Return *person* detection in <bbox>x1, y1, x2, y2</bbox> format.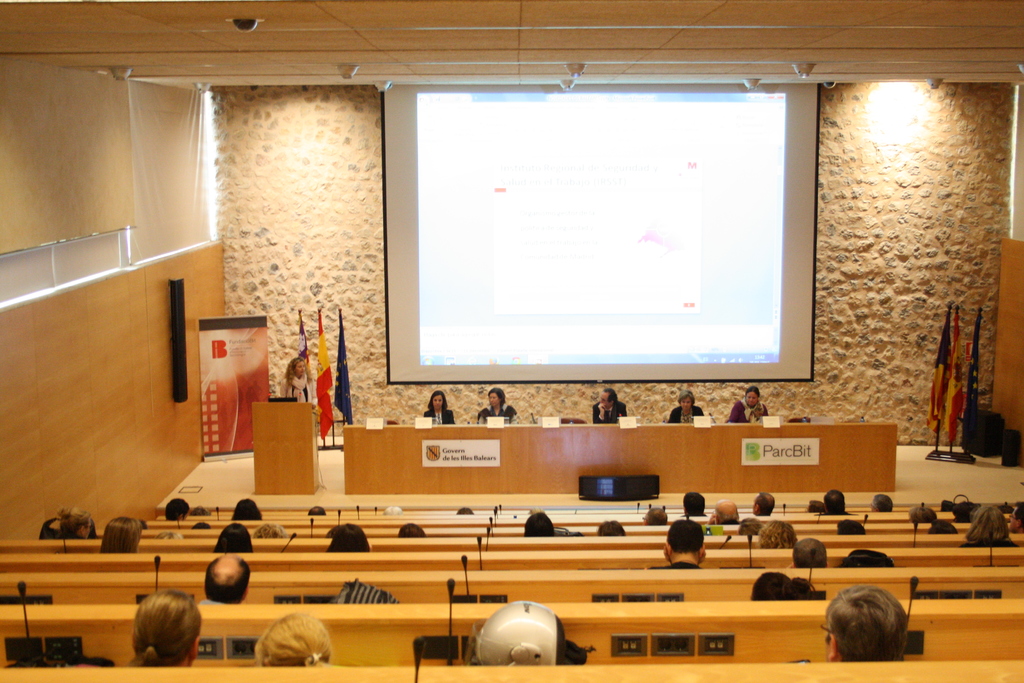
<bbox>56, 503, 99, 539</bbox>.
